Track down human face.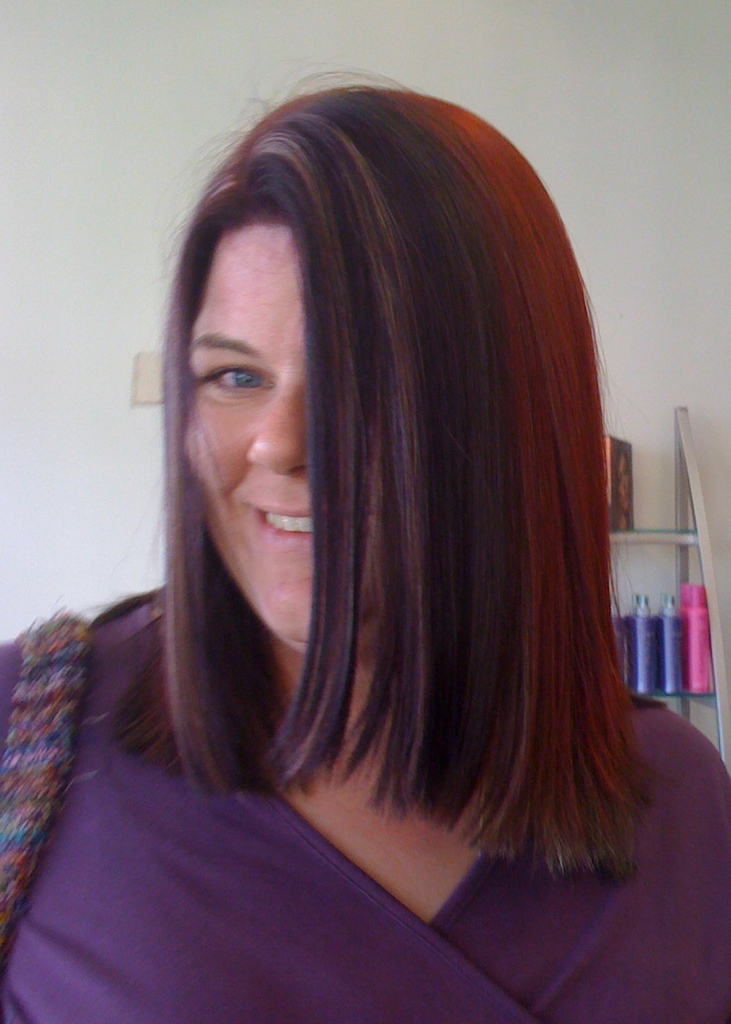
Tracked to Rect(183, 236, 379, 637).
